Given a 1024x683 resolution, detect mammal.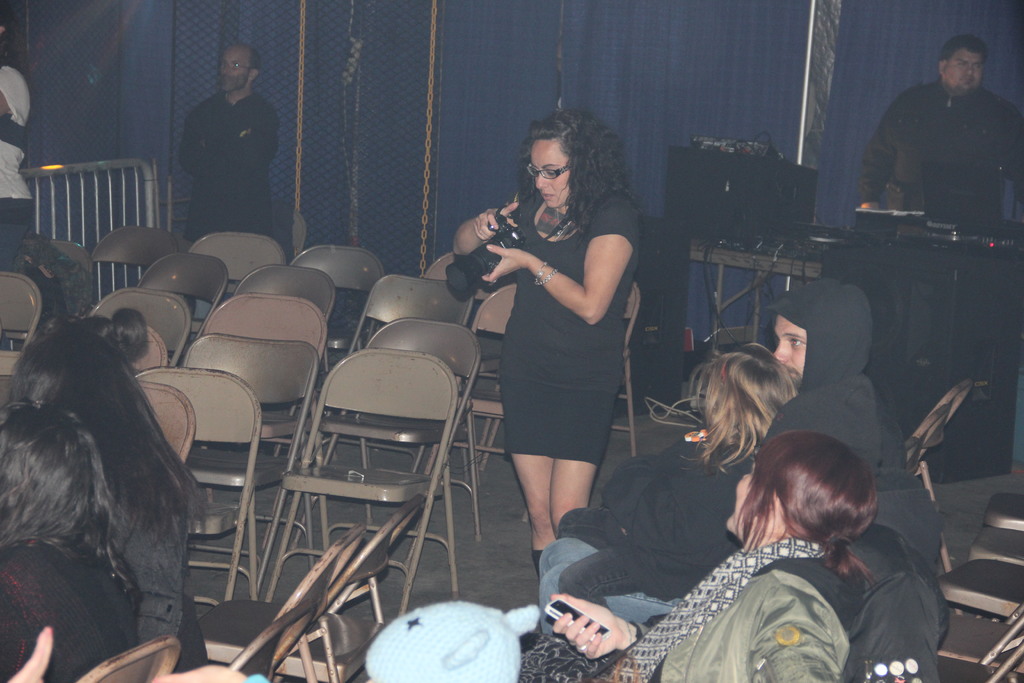
(left=537, top=347, right=801, bottom=637).
